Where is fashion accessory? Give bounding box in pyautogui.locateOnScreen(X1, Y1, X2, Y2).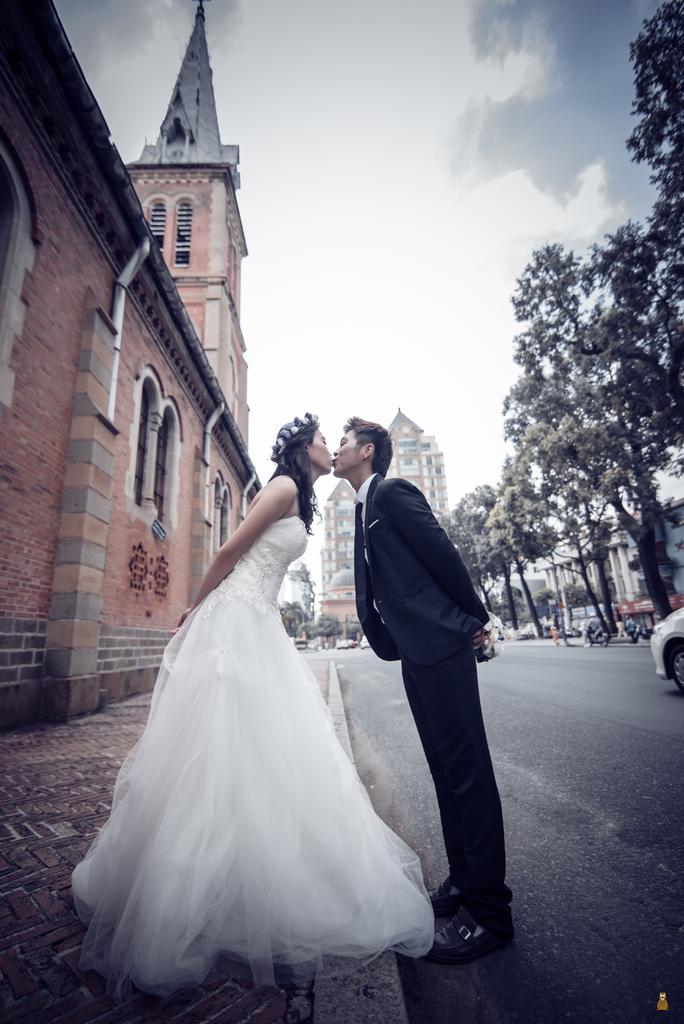
pyautogui.locateOnScreen(266, 412, 320, 465).
